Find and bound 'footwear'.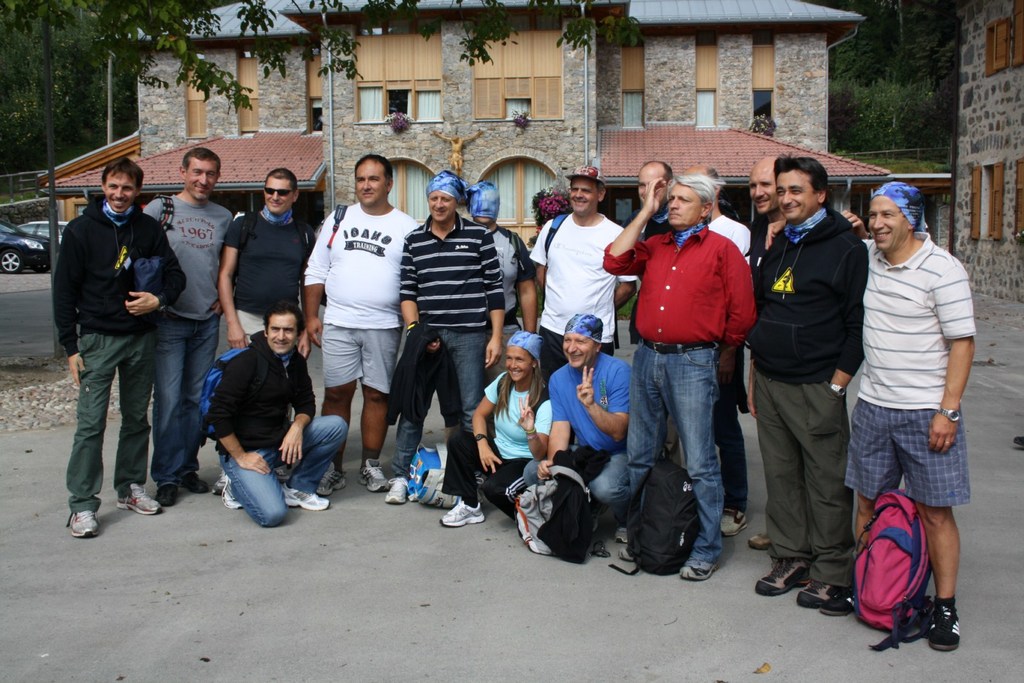
Bound: [221,472,237,509].
